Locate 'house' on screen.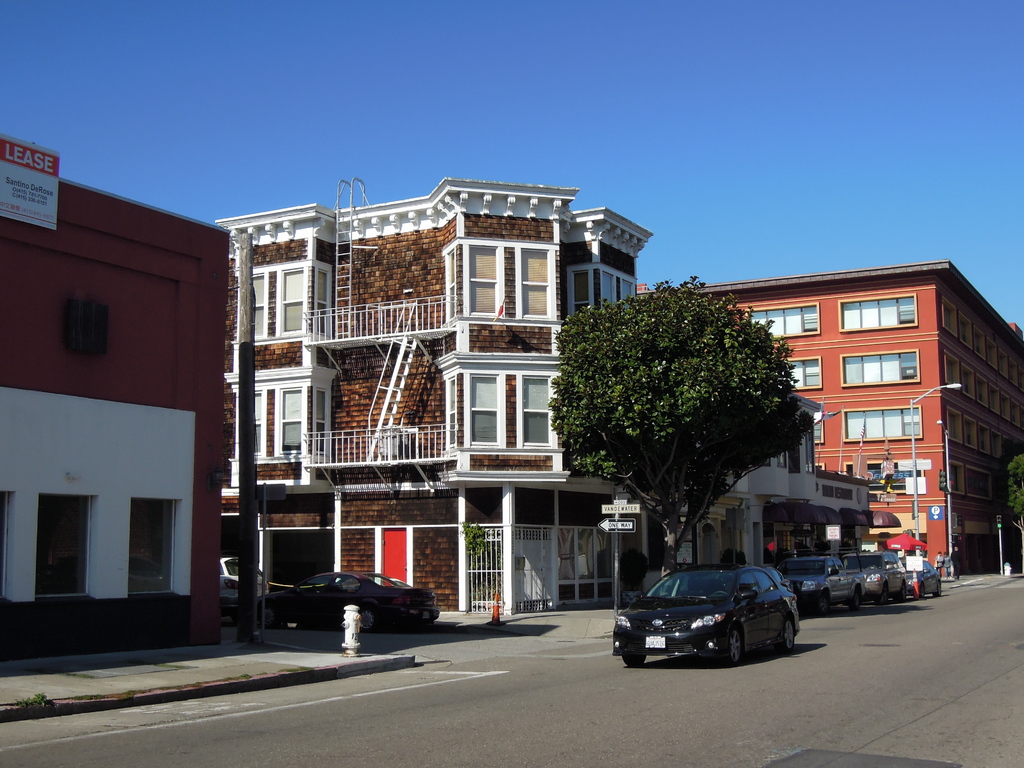
On screen at bbox(747, 396, 871, 569).
